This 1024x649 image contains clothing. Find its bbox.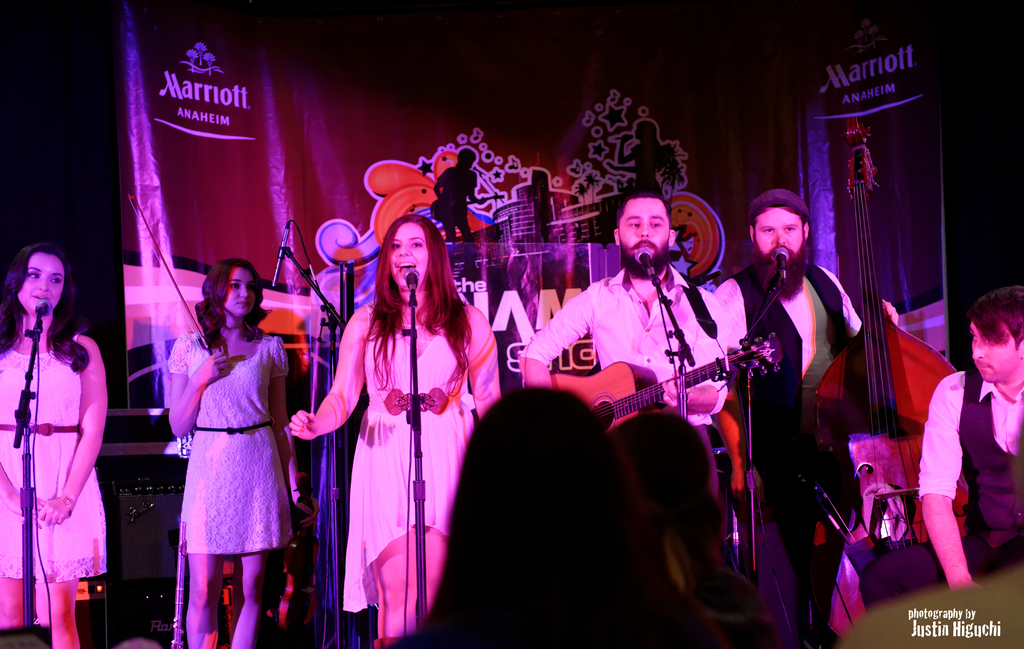
bbox=[0, 333, 107, 580].
